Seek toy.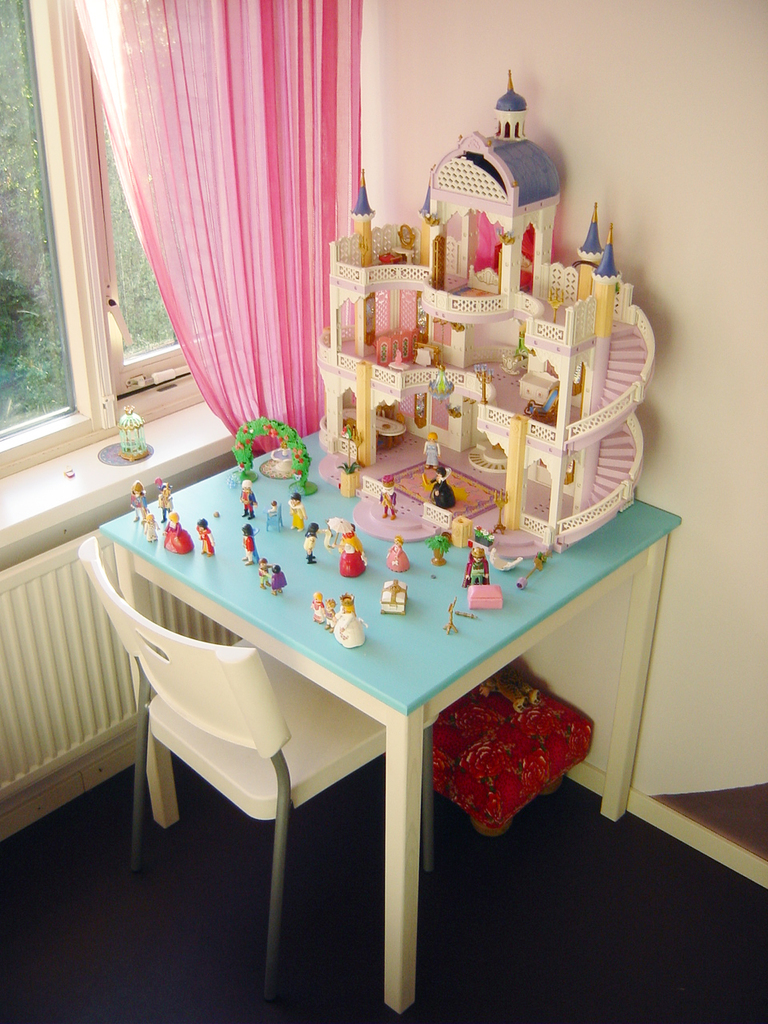
<box>465,583,506,610</box>.
